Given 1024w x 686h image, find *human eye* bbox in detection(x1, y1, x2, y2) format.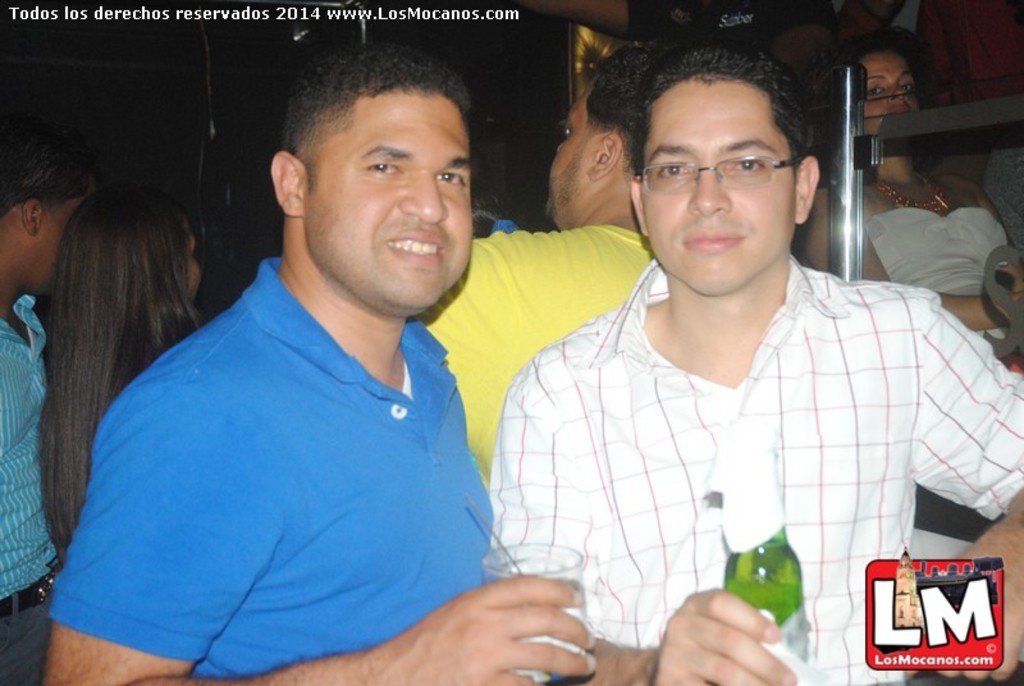
detection(653, 156, 692, 180).
